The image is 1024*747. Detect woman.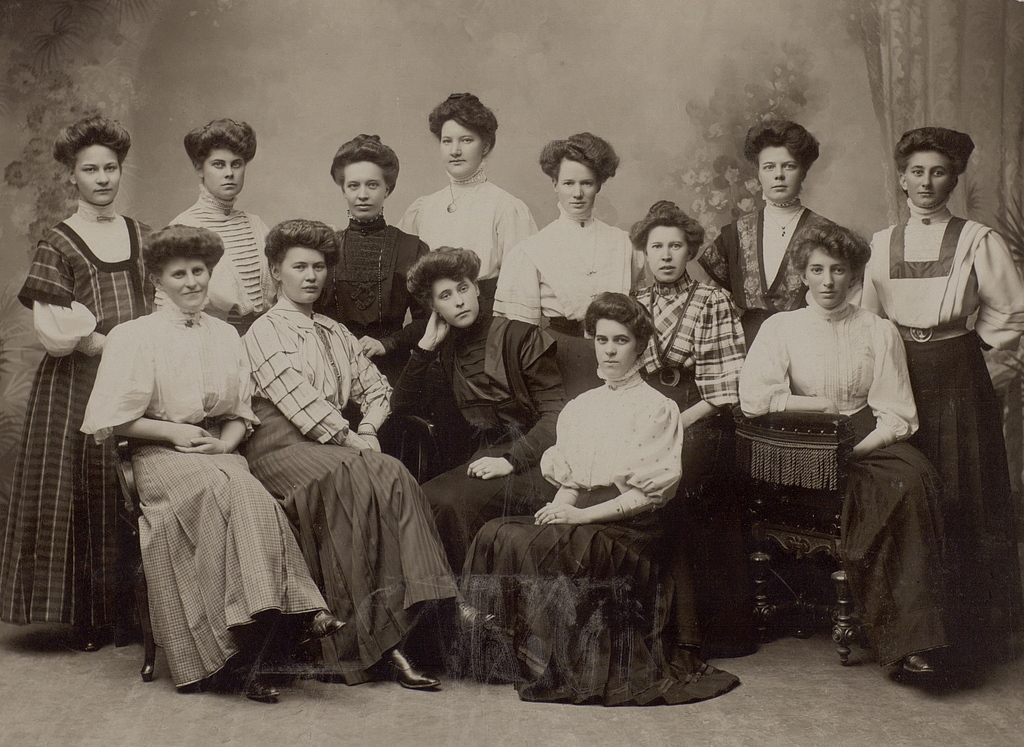
Detection: left=386, top=245, right=563, bottom=565.
